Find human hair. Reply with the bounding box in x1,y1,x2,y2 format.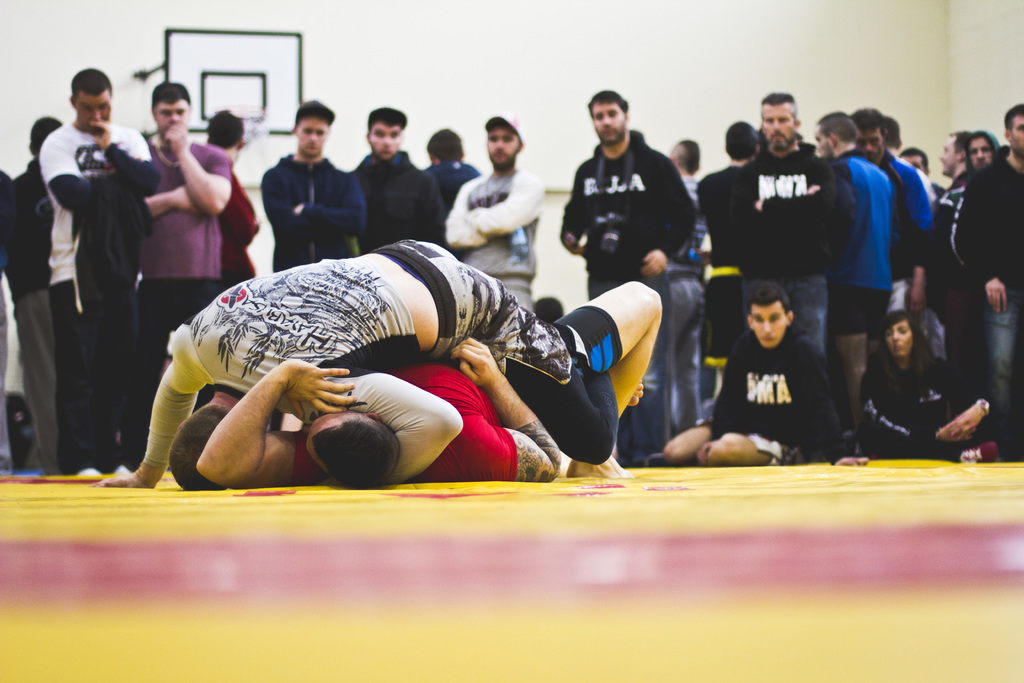
429,127,467,157.
